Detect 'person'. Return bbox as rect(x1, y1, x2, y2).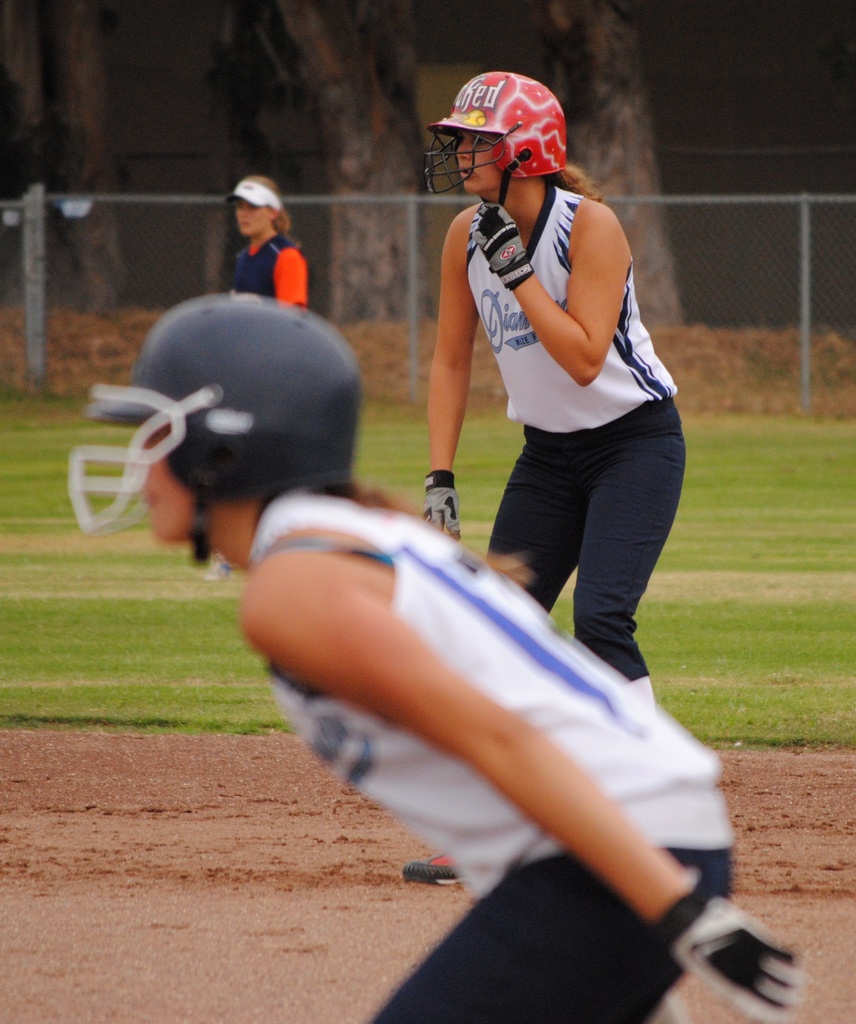
rect(406, 57, 702, 724).
